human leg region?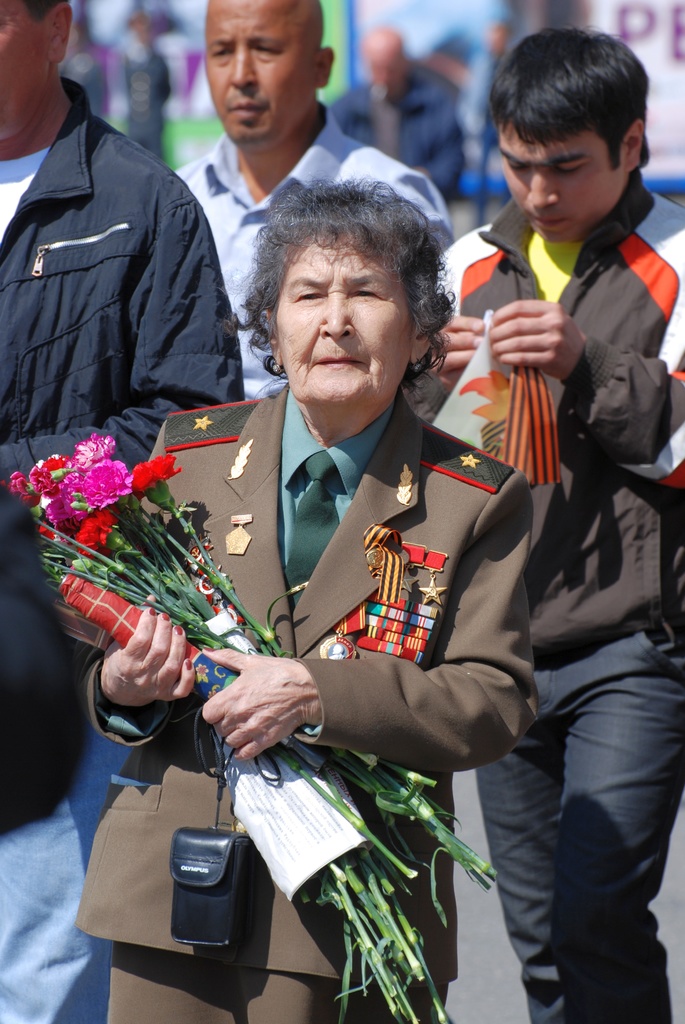
[left=468, top=653, right=561, bottom=1023]
